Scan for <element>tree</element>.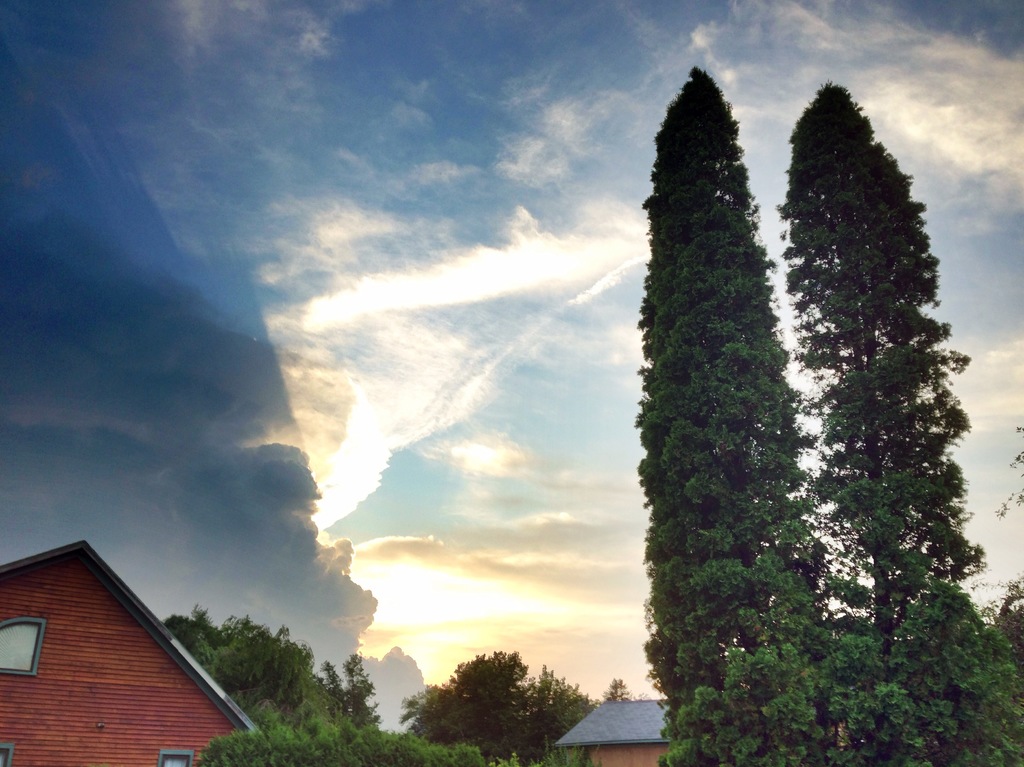
Scan result: pyautogui.locateOnScreen(403, 647, 550, 766).
